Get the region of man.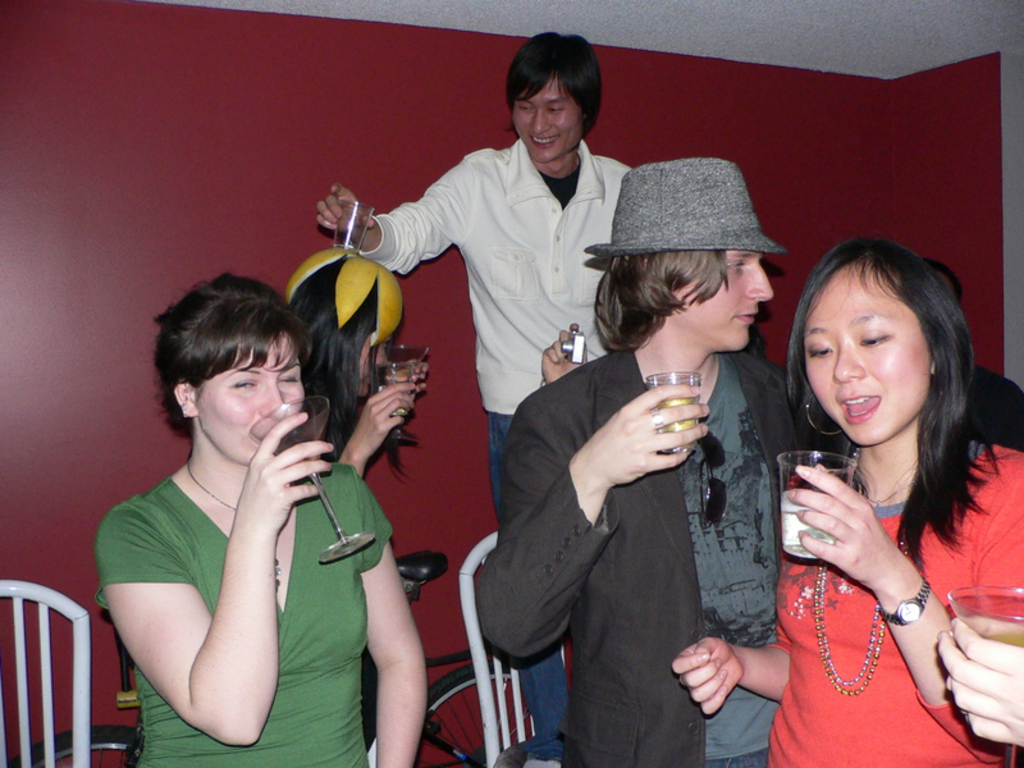
(x1=477, y1=154, x2=828, y2=767).
